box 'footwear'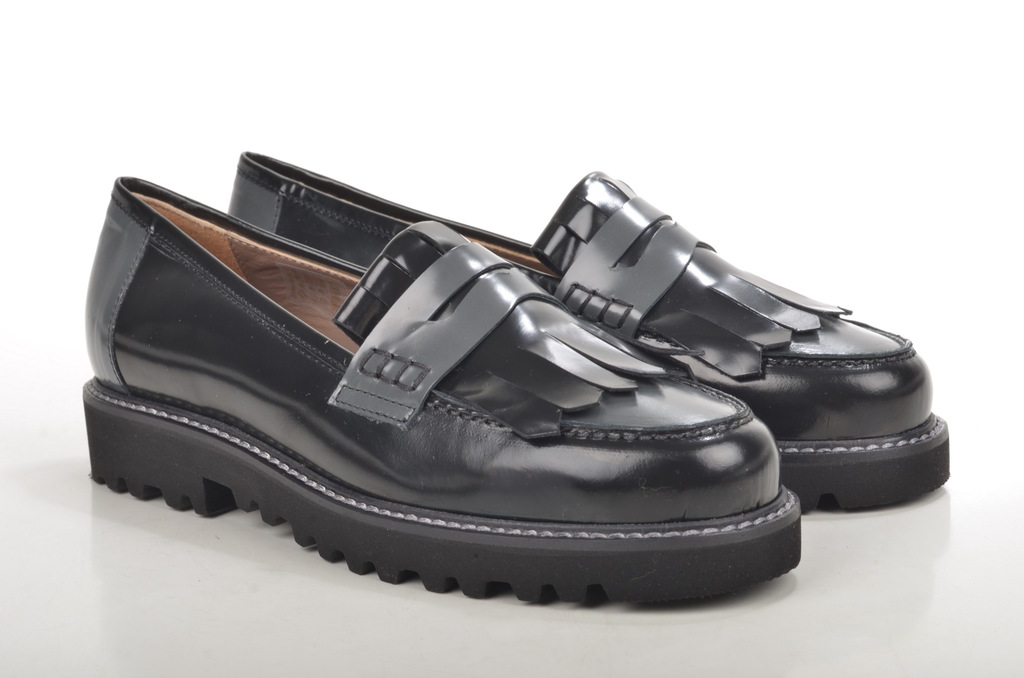
(226,147,948,513)
